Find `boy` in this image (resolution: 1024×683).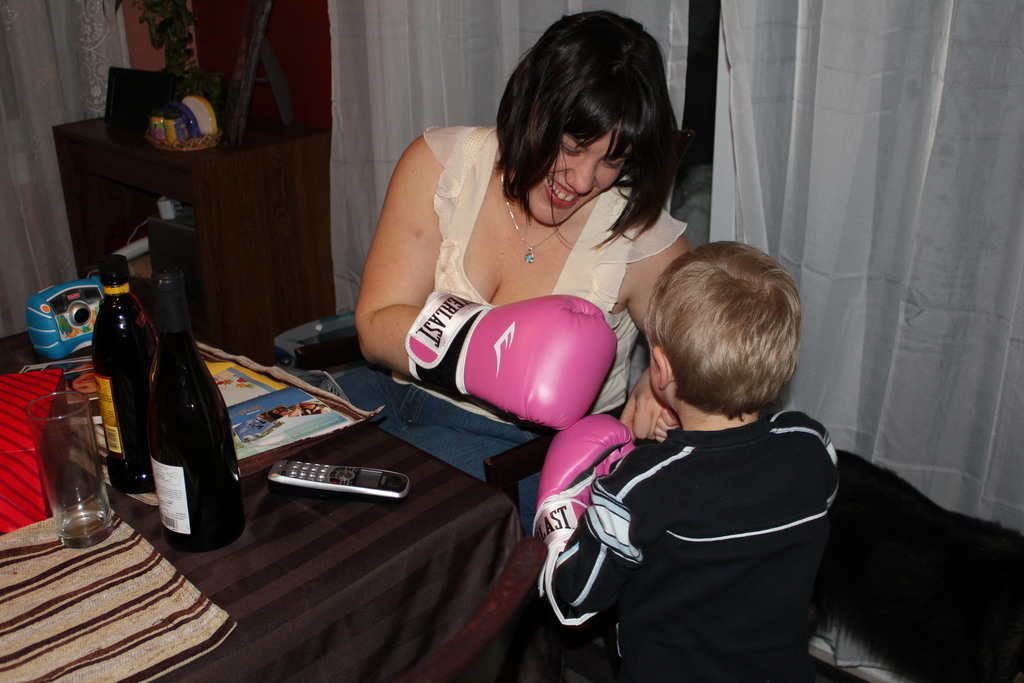
(x1=502, y1=236, x2=835, y2=682).
